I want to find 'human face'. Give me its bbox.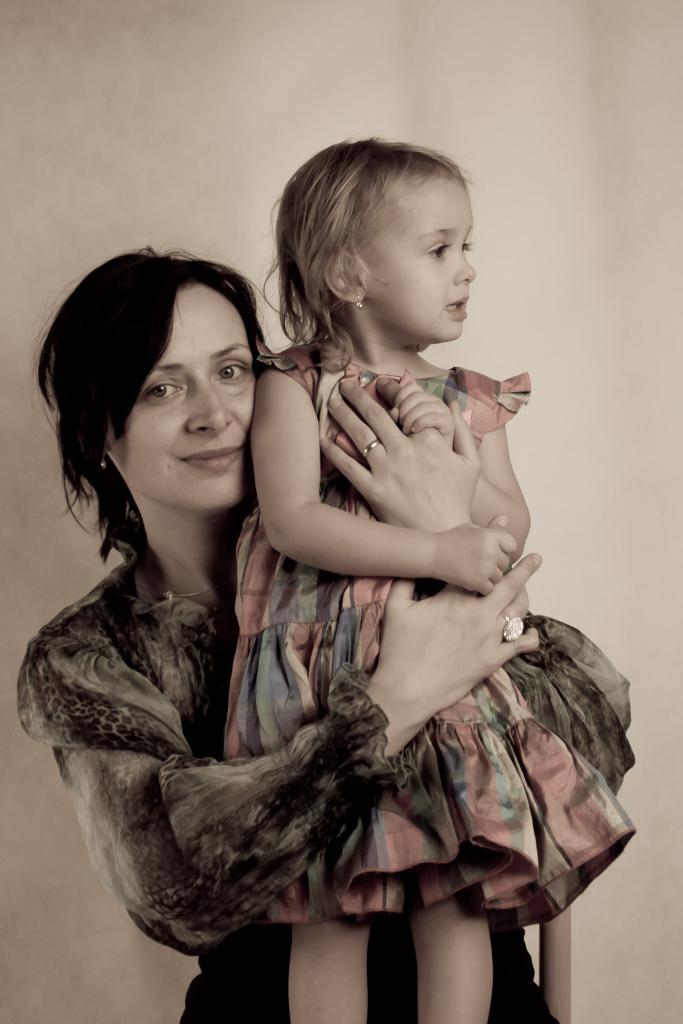
<bbox>106, 270, 269, 515</bbox>.
